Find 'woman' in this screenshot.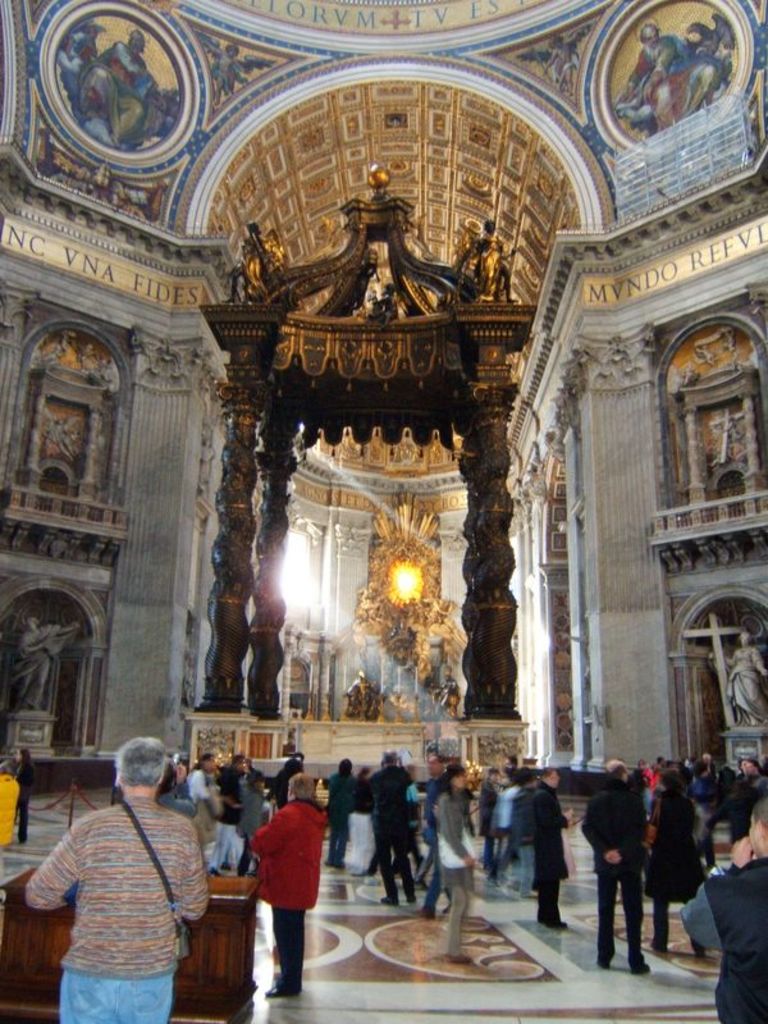
The bounding box for 'woman' is [left=646, top=769, right=713, bottom=959].
